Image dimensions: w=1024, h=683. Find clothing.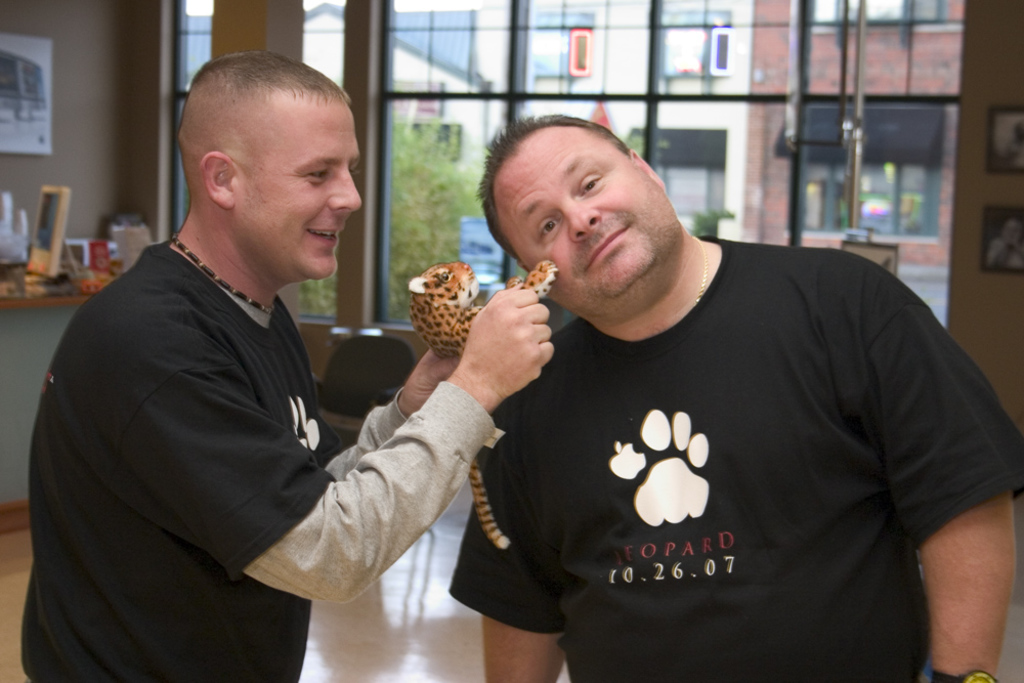
[x1=435, y1=230, x2=986, y2=682].
